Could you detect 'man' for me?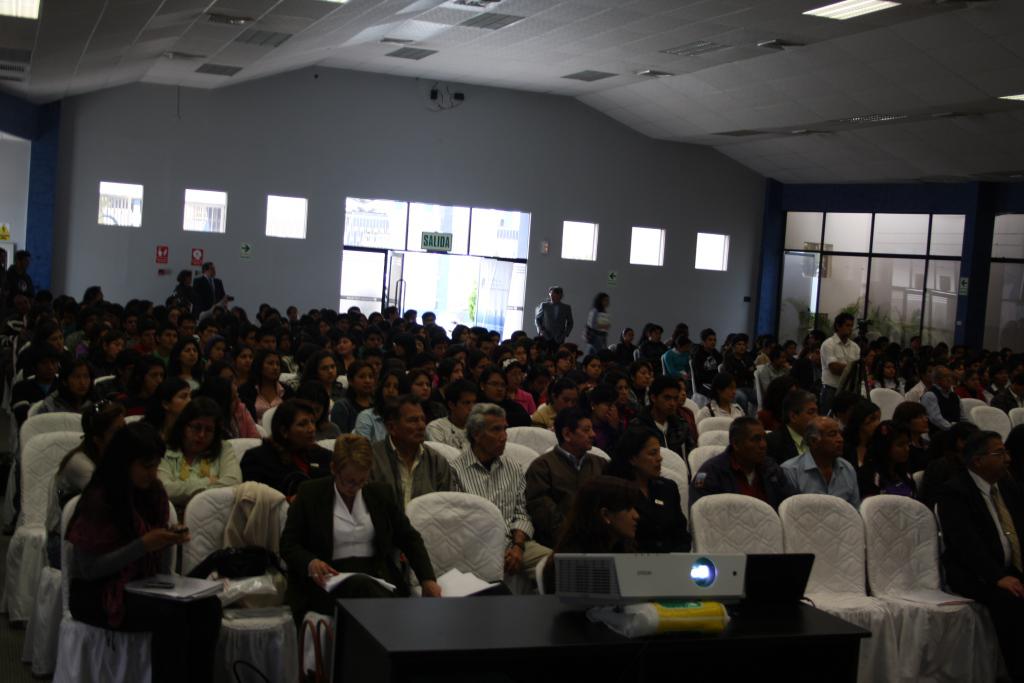
Detection result: BBox(904, 337, 922, 353).
